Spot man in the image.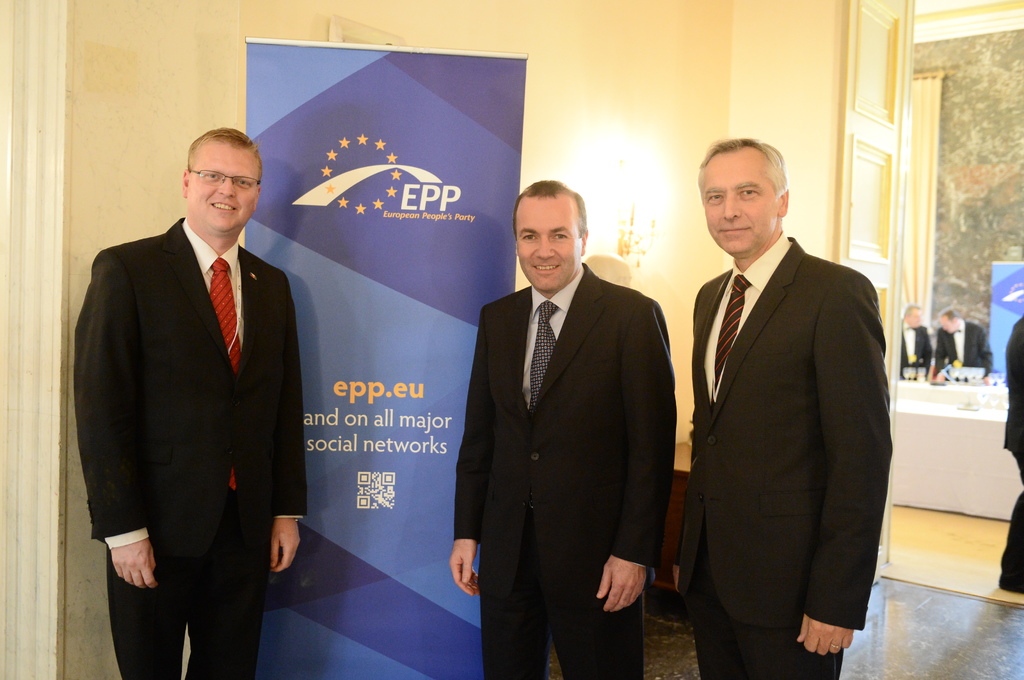
man found at <region>687, 136, 893, 679</region>.
